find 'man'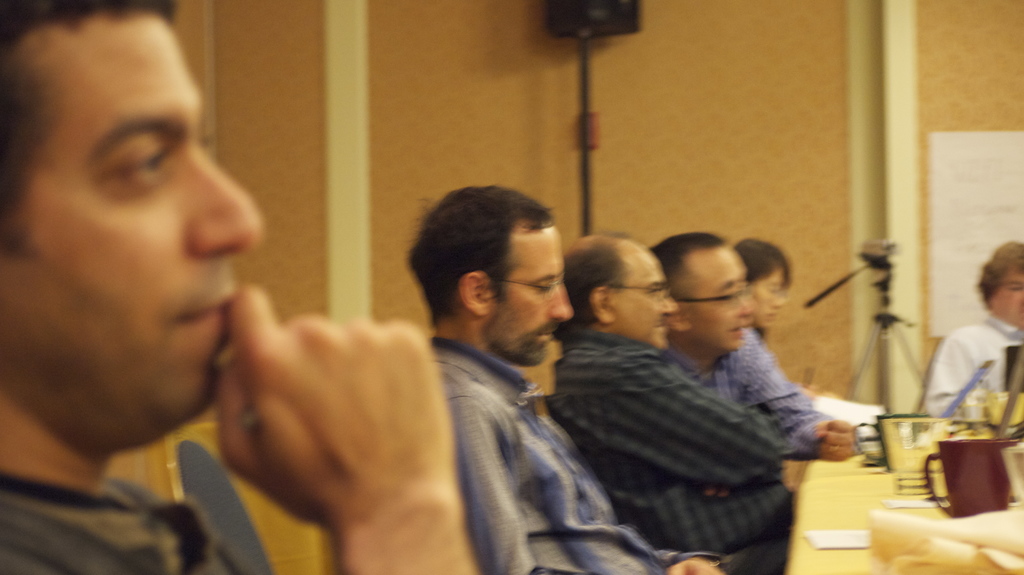
{"x1": 922, "y1": 236, "x2": 1023, "y2": 429}
